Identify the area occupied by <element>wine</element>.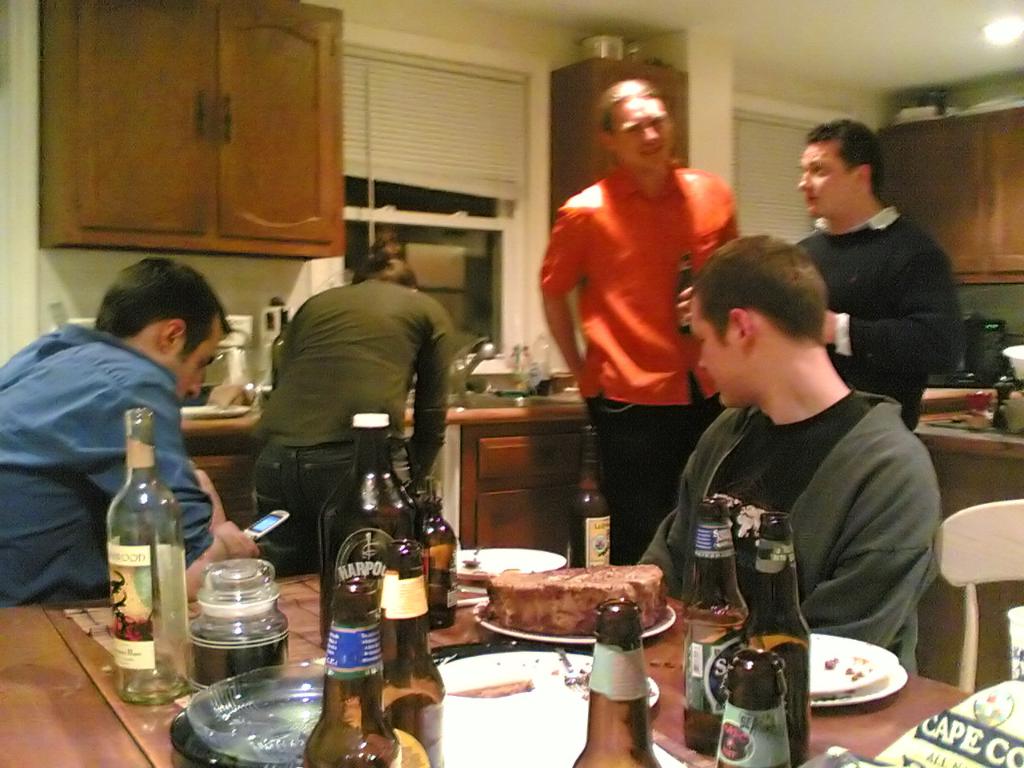
Area: (294,568,410,766).
